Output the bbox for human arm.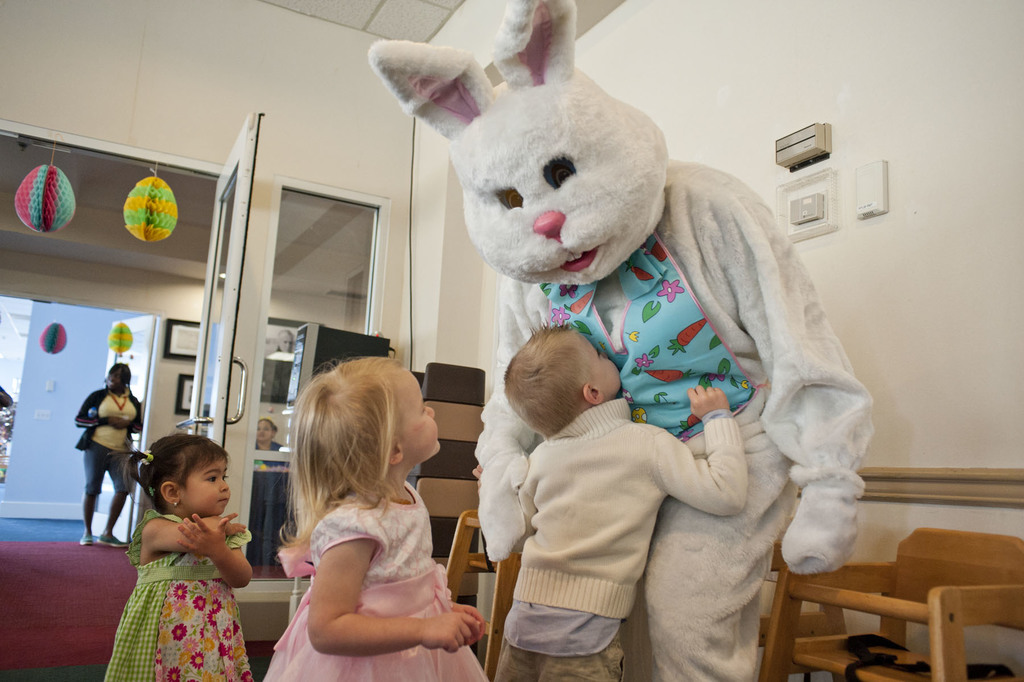
(left=631, top=378, right=750, bottom=518).
